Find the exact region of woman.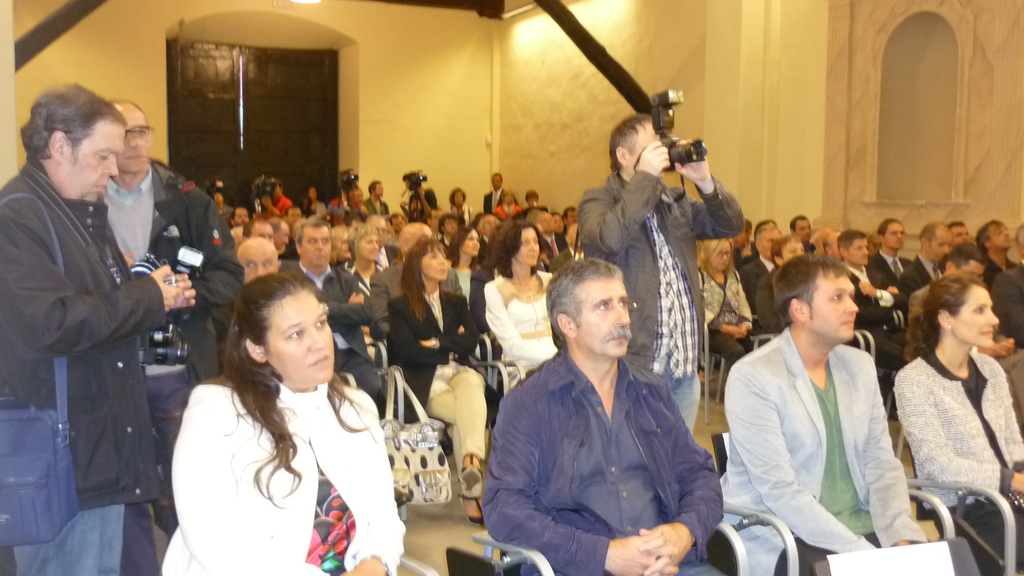
Exact region: bbox=[388, 237, 483, 524].
